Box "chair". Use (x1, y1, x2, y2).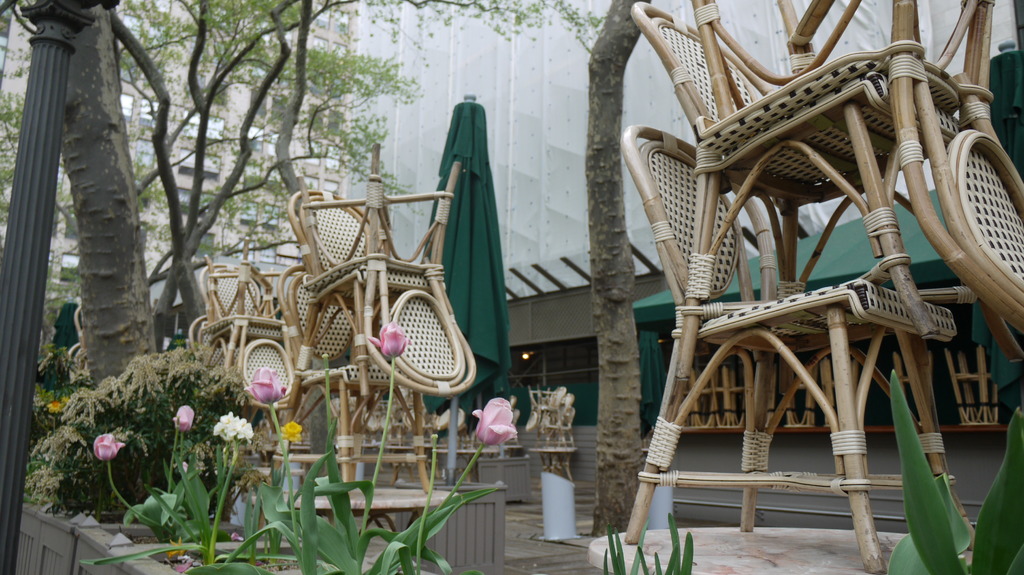
(690, 0, 1023, 330).
